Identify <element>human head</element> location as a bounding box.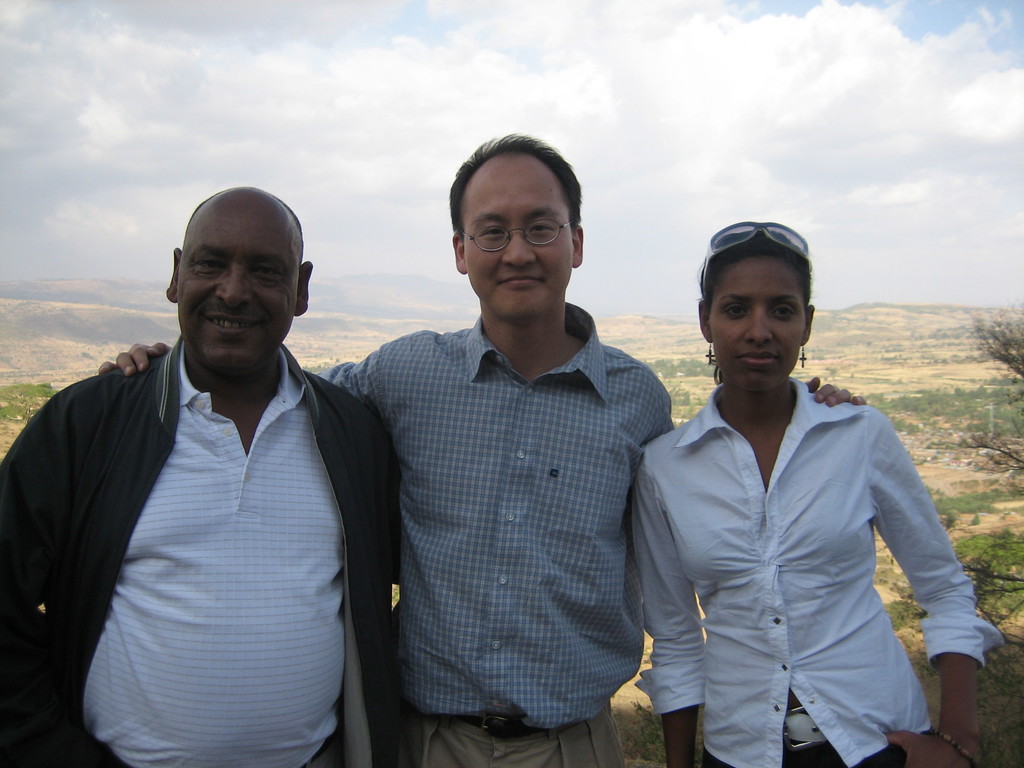
143, 181, 300, 367.
